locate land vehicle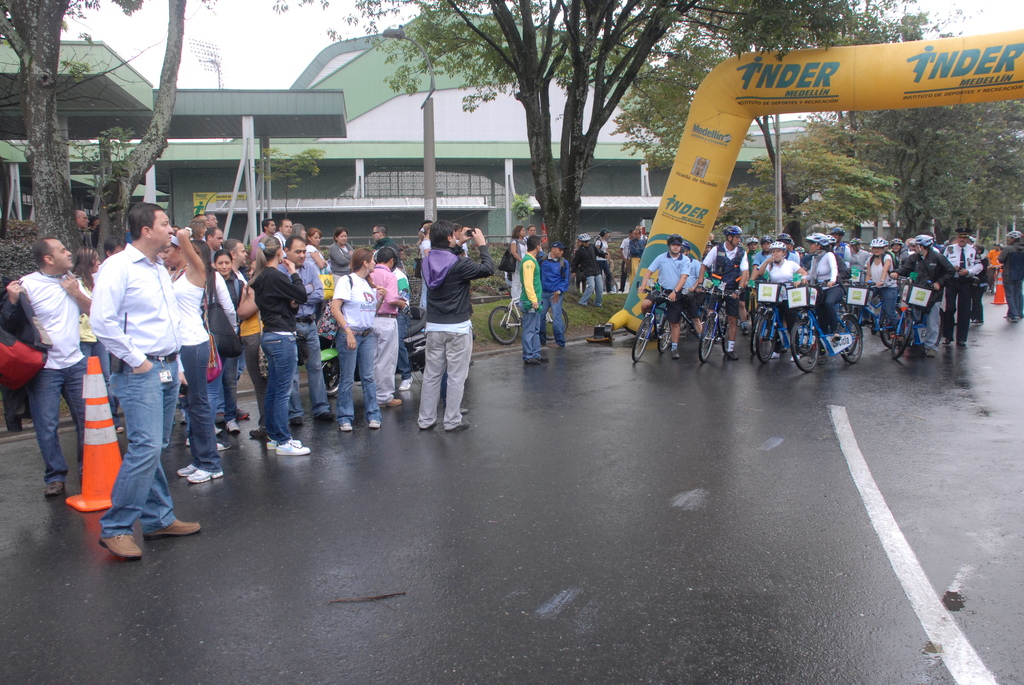
(892,274,947,359)
